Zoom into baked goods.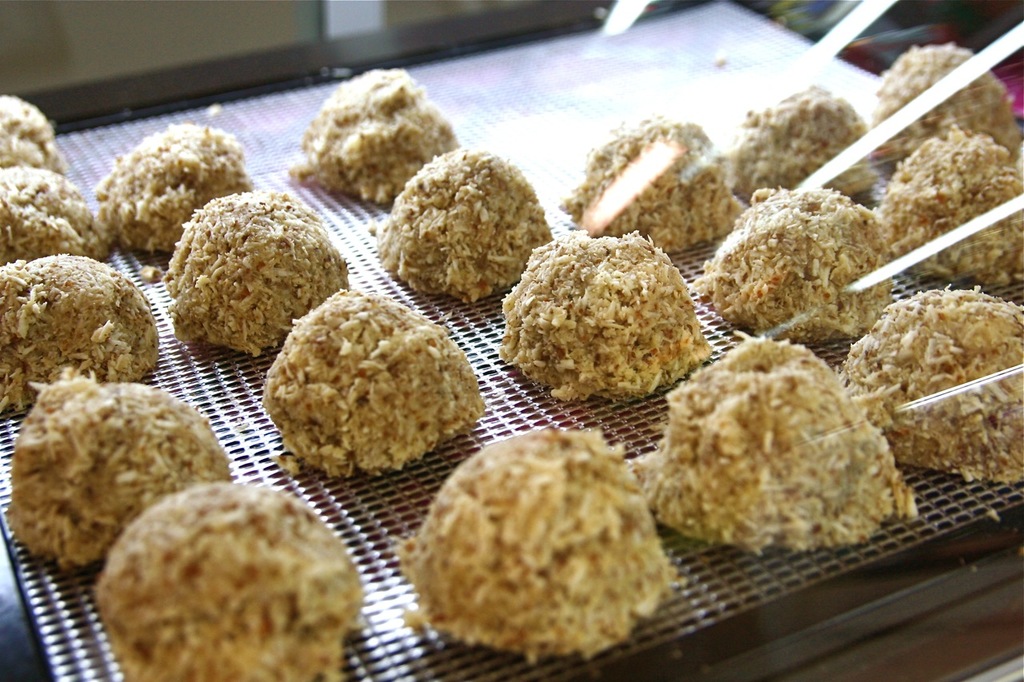
Zoom target: x1=90 y1=122 x2=253 y2=258.
